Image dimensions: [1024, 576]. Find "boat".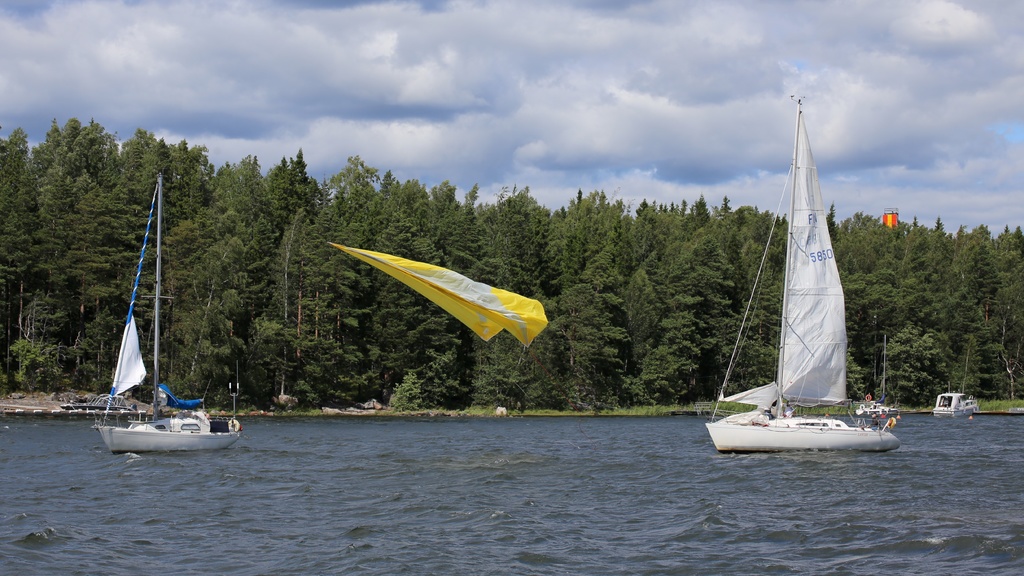
select_region(855, 340, 899, 415).
